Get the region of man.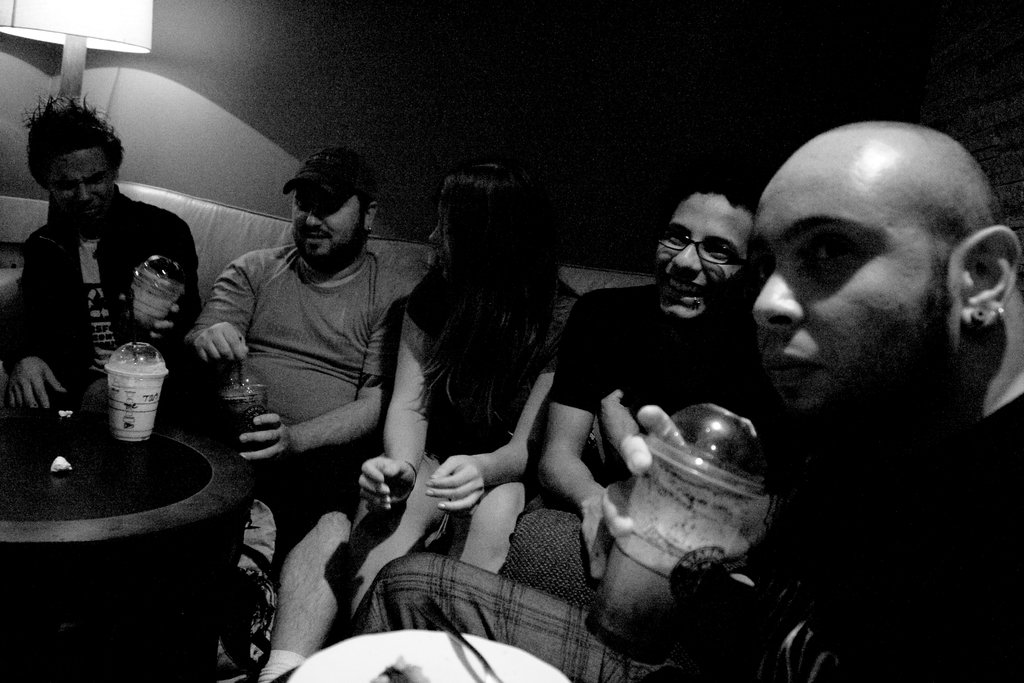
Rect(503, 171, 757, 620).
